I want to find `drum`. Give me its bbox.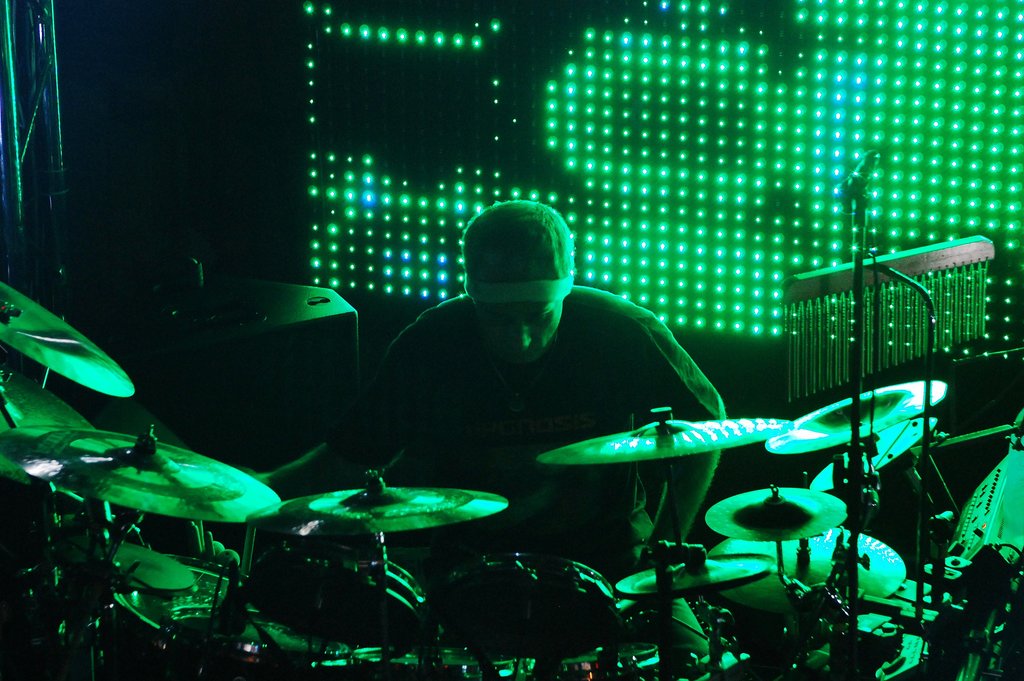
[x1=436, y1=554, x2=620, y2=657].
